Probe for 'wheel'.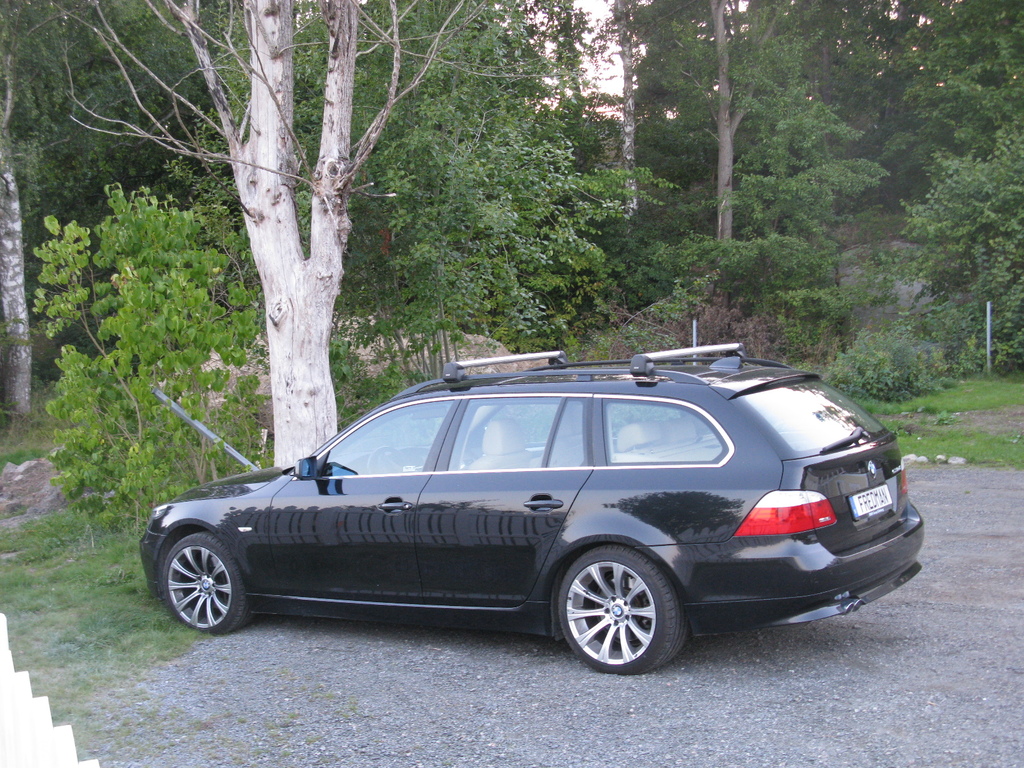
Probe result: 367,447,401,475.
